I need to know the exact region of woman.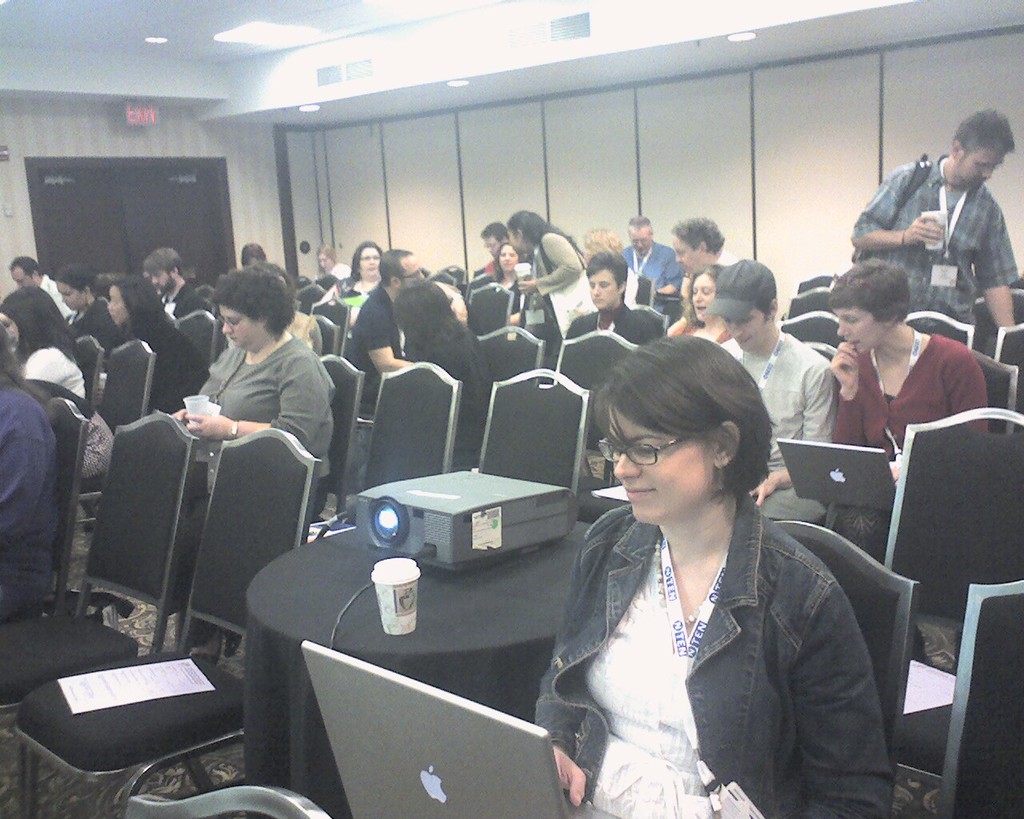
Region: [93,280,214,426].
